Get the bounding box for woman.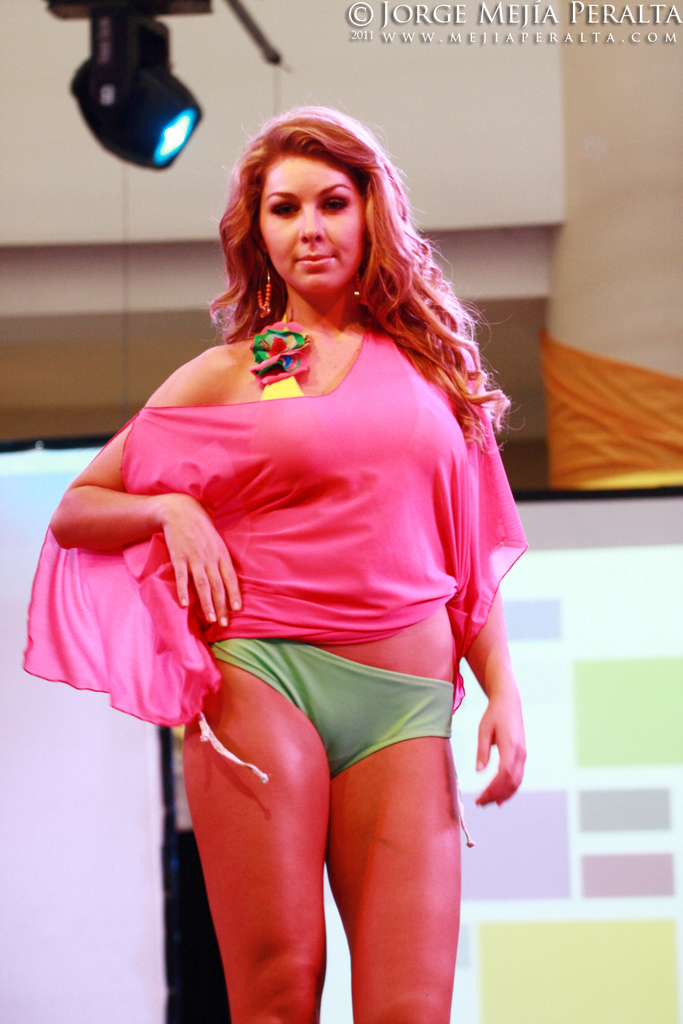
{"left": 27, "top": 104, "right": 527, "bottom": 1023}.
